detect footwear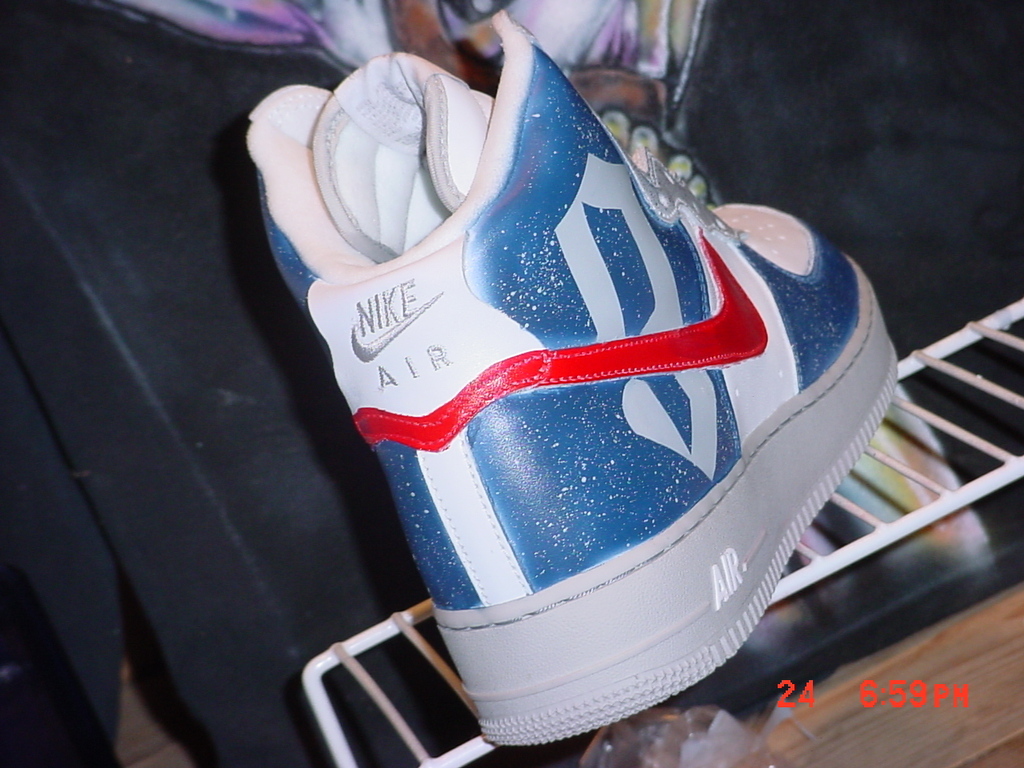
[239,28,903,748]
